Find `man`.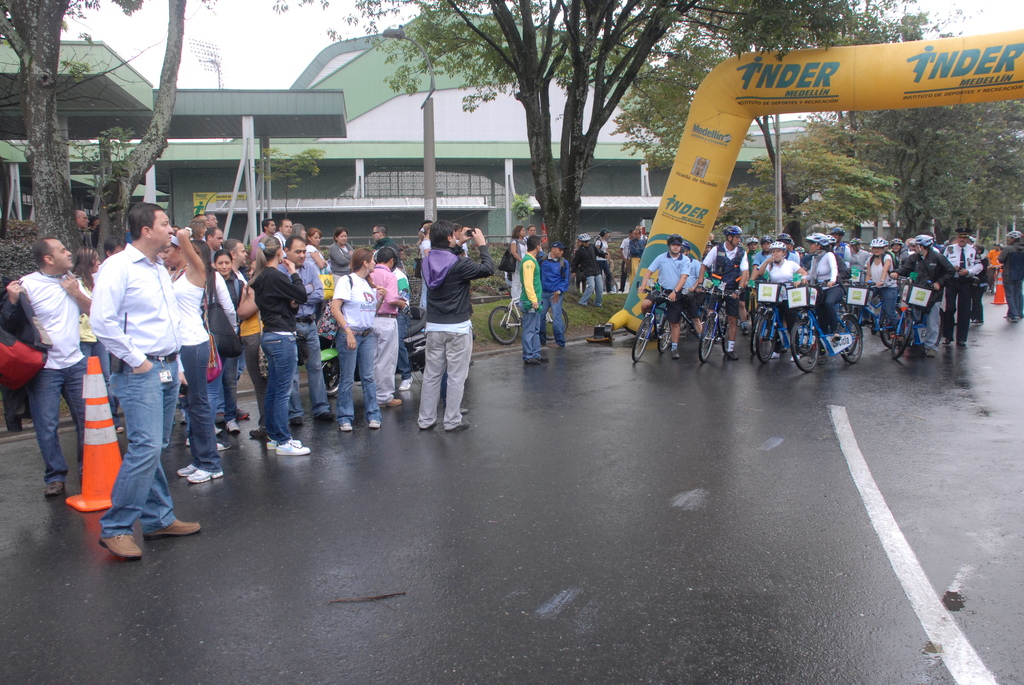
(x1=943, y1=226, x2=982, y2=347).
